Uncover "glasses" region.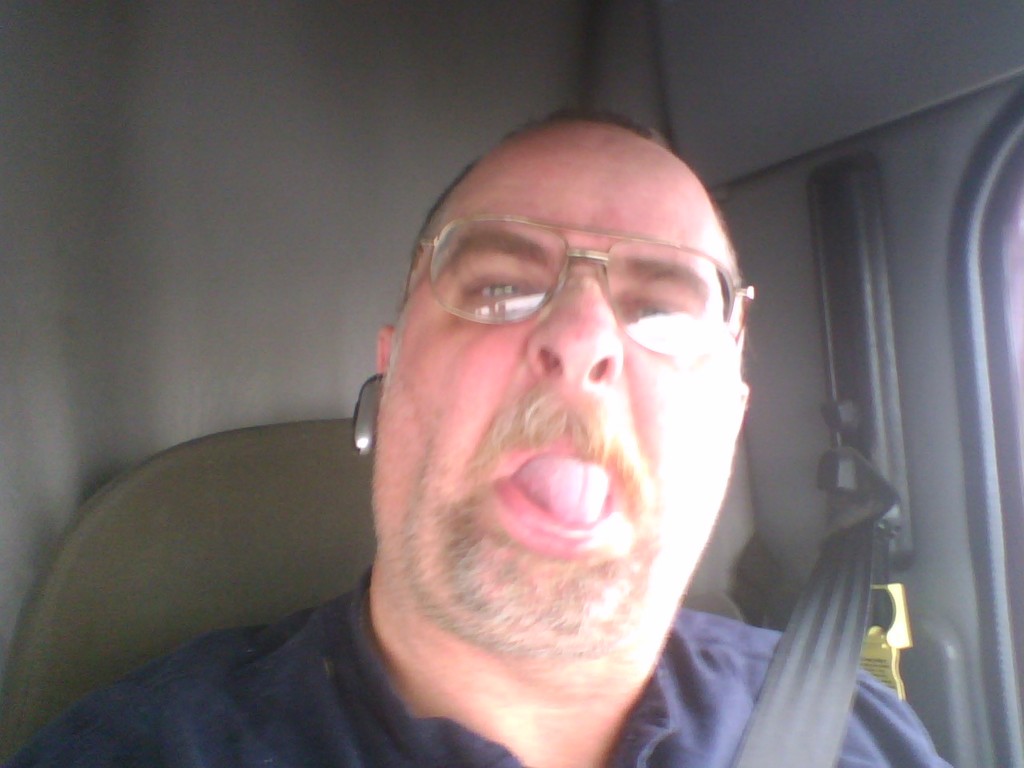
Uncovered: 401/216/754/366.
